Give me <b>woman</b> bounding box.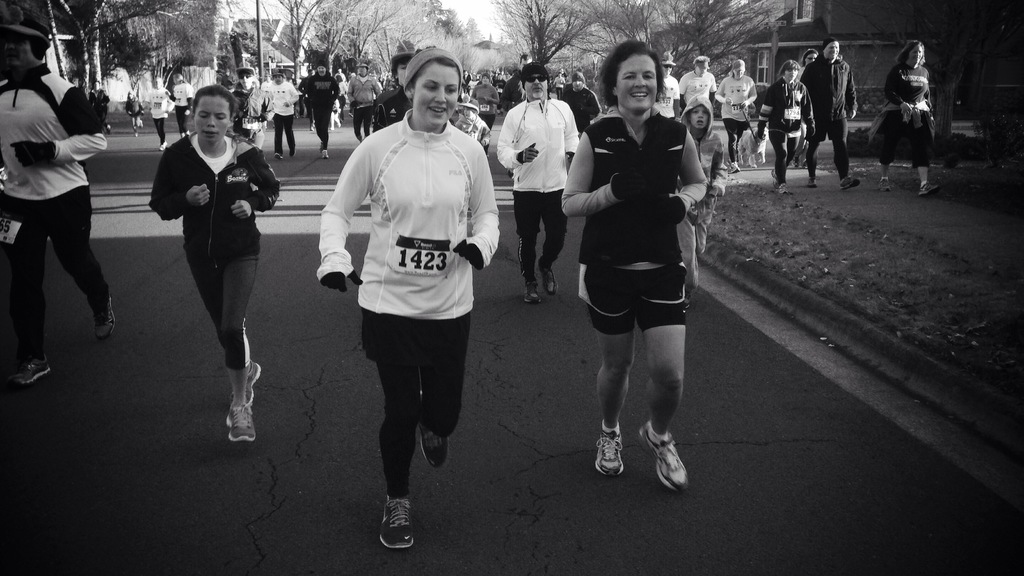
Rect(752, 62, 812, 195).
